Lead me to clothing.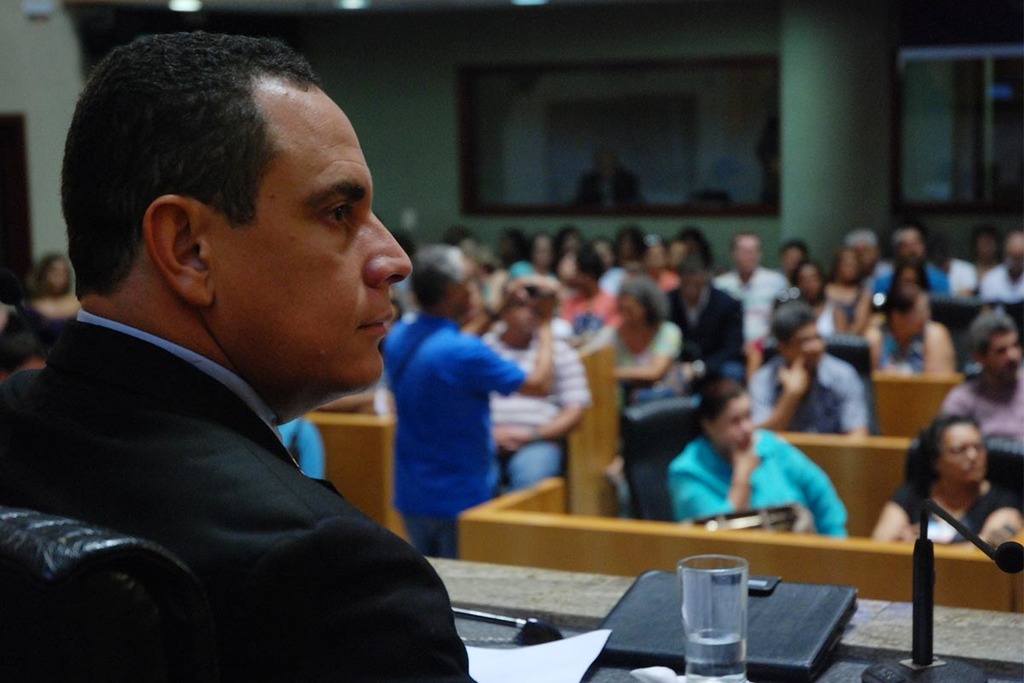
Lead to (602,317,681,412).
